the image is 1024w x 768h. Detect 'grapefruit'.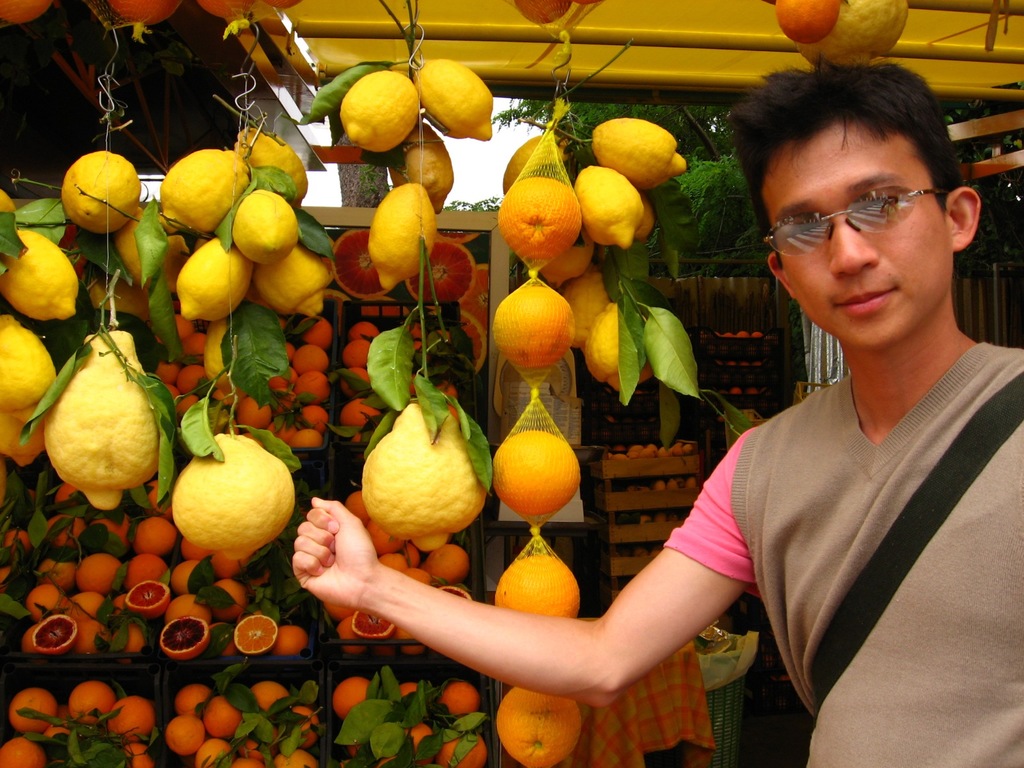
Detection: left=498, top=170, right=584, bottom=261.
